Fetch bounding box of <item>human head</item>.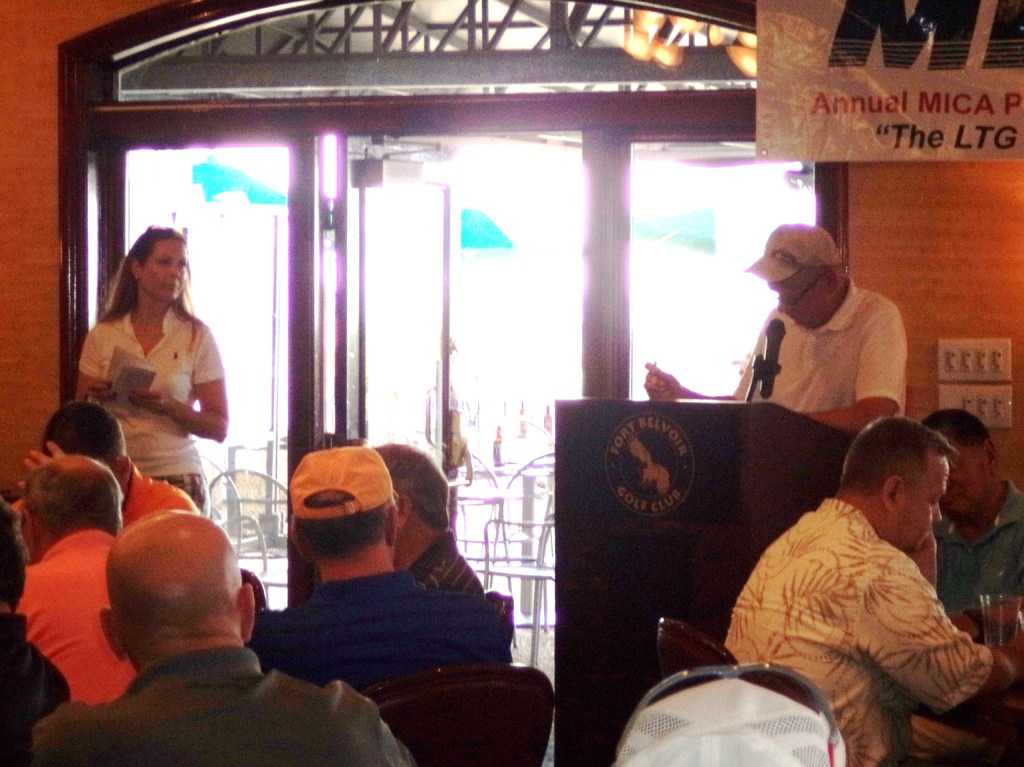
Bbox: 97,502,244,669.
